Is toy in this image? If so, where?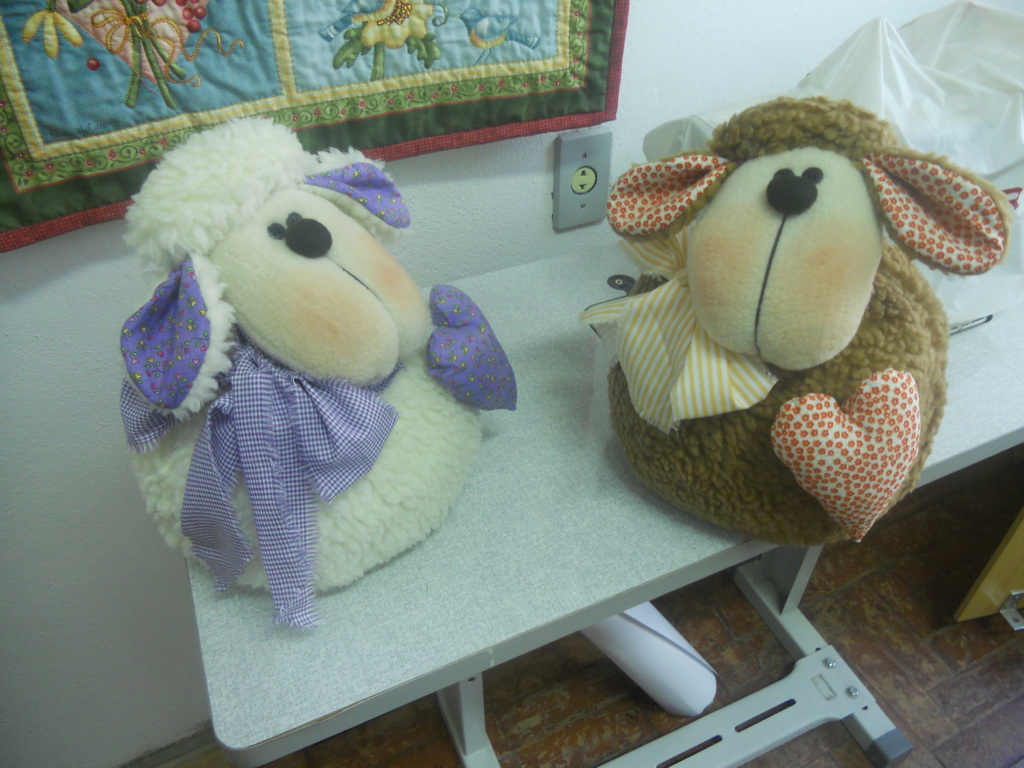
Yes, at <region>118, 94, 447, 643</region>.
